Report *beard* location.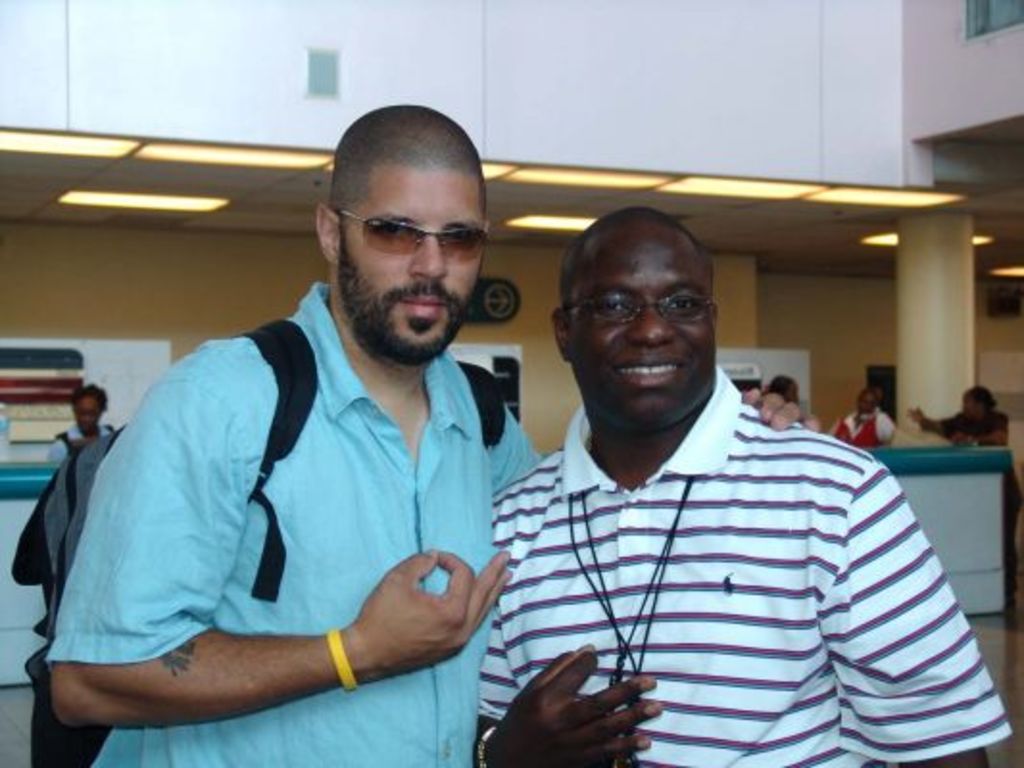
Report: (325,182,484,382).
